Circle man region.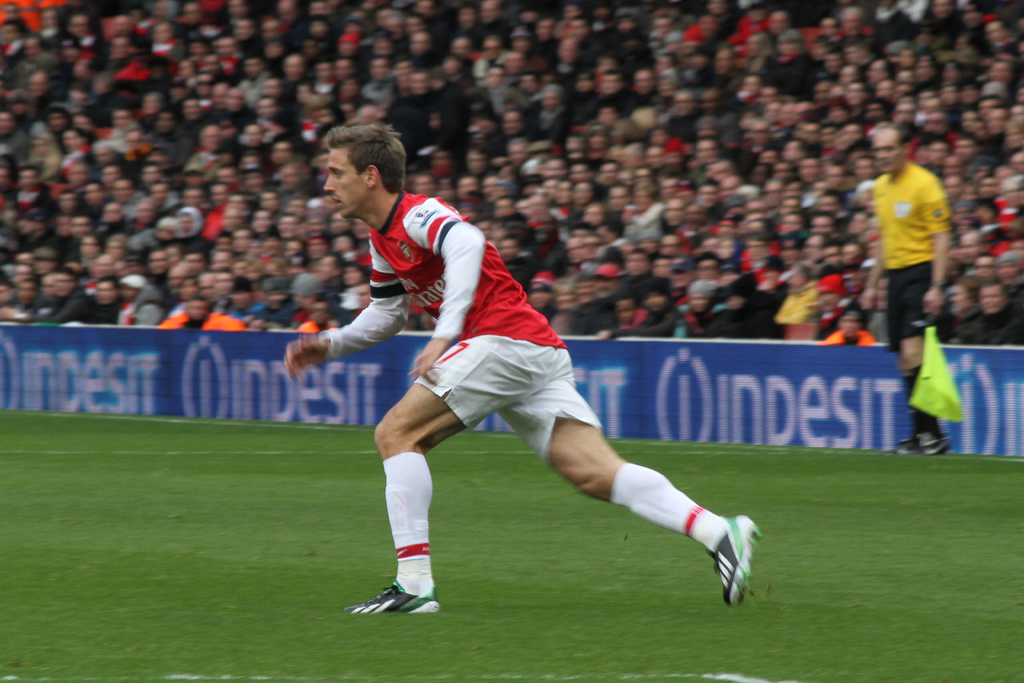
Region: 279,153,746,613.
